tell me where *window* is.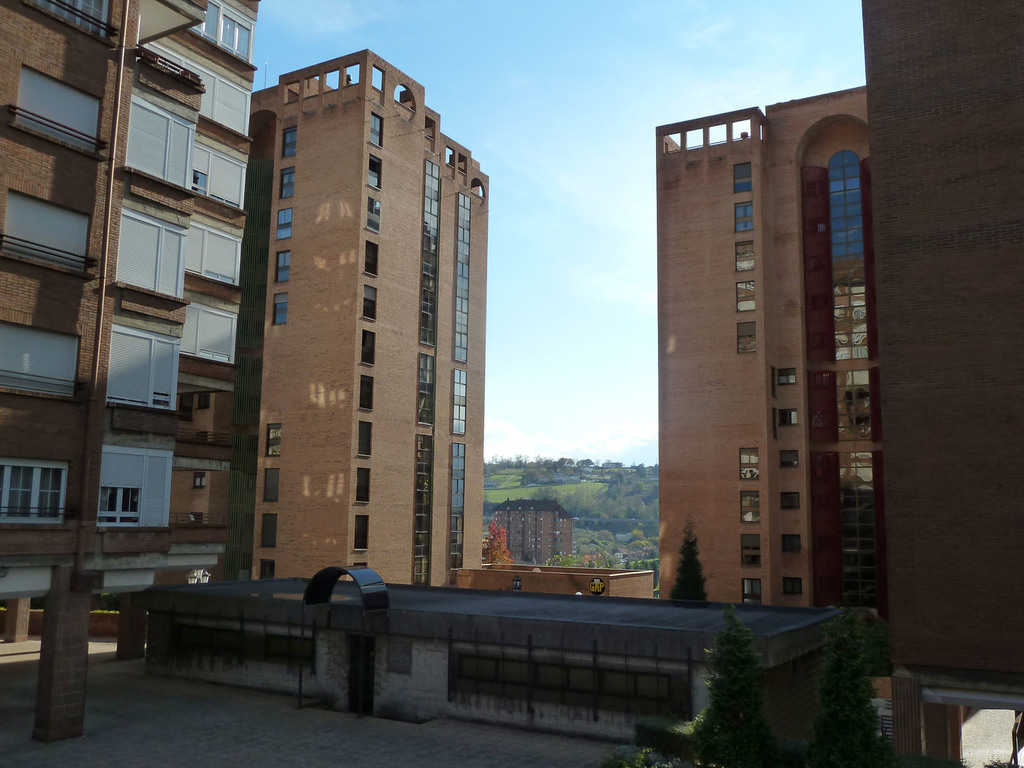
*window* is at bbox=(95, 486, 141, 529).
